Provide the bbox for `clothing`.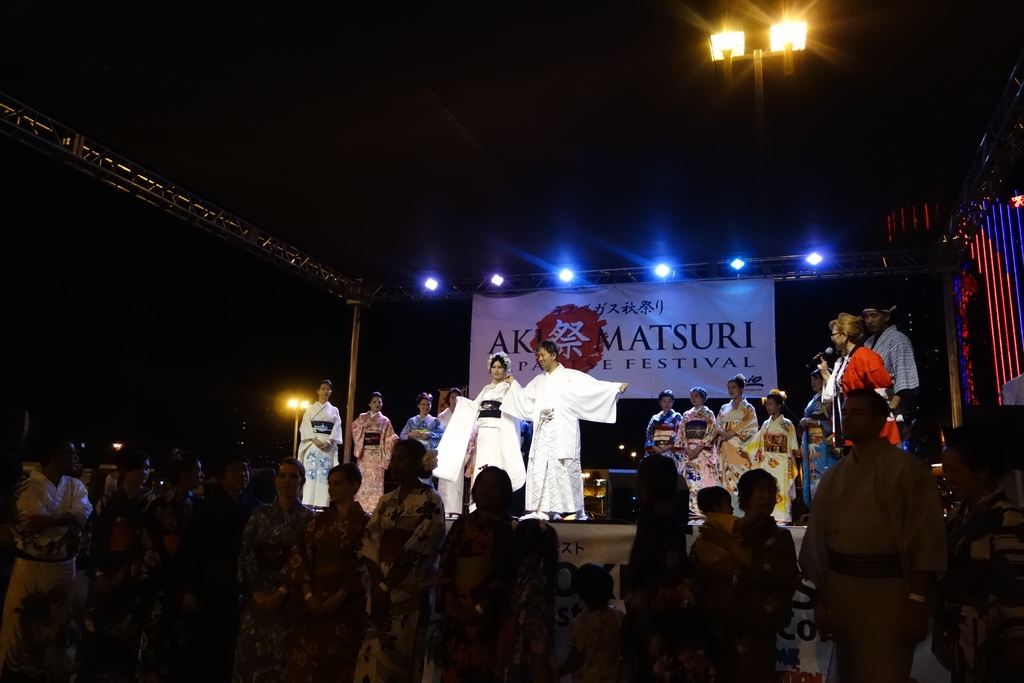
left=676, top=409, right=714, bottom=493.
